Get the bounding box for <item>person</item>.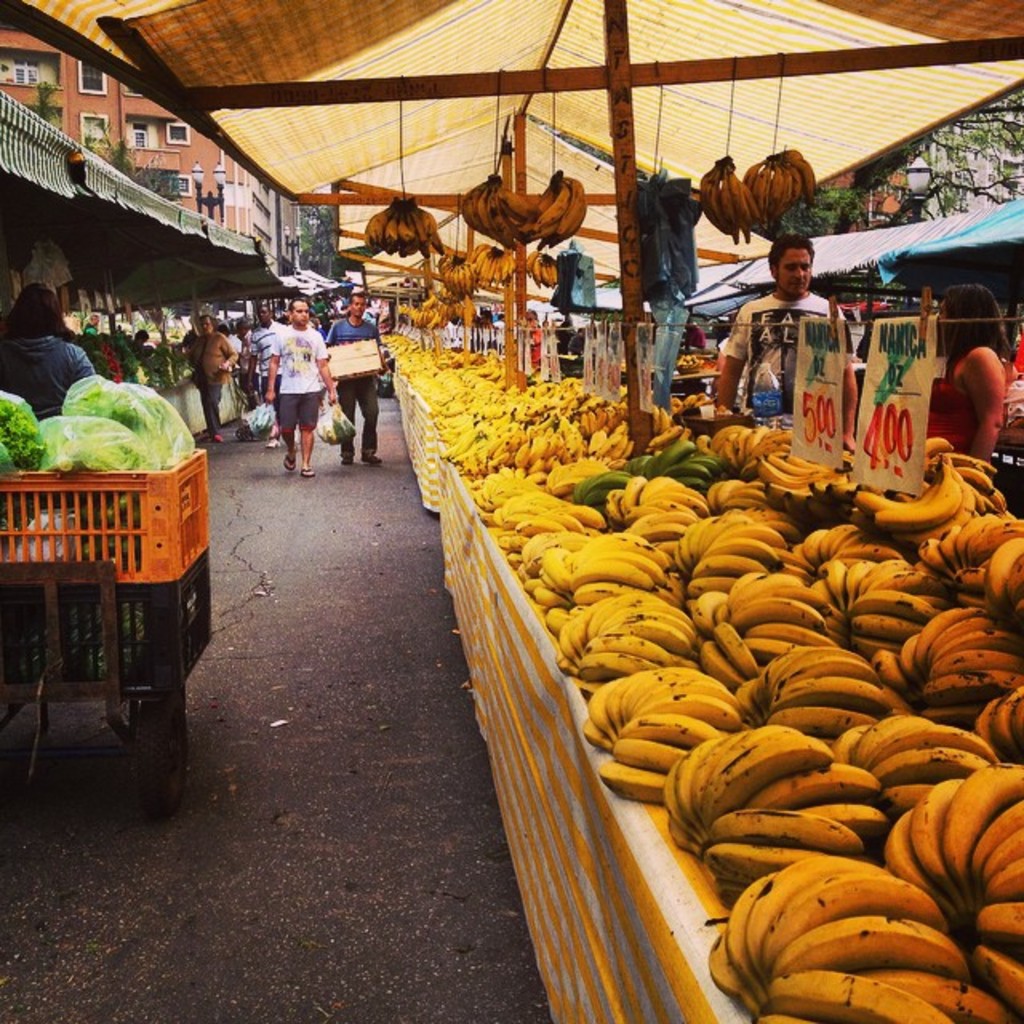
pyautogui.locateOnScreen(259, 296, 341, 475).
